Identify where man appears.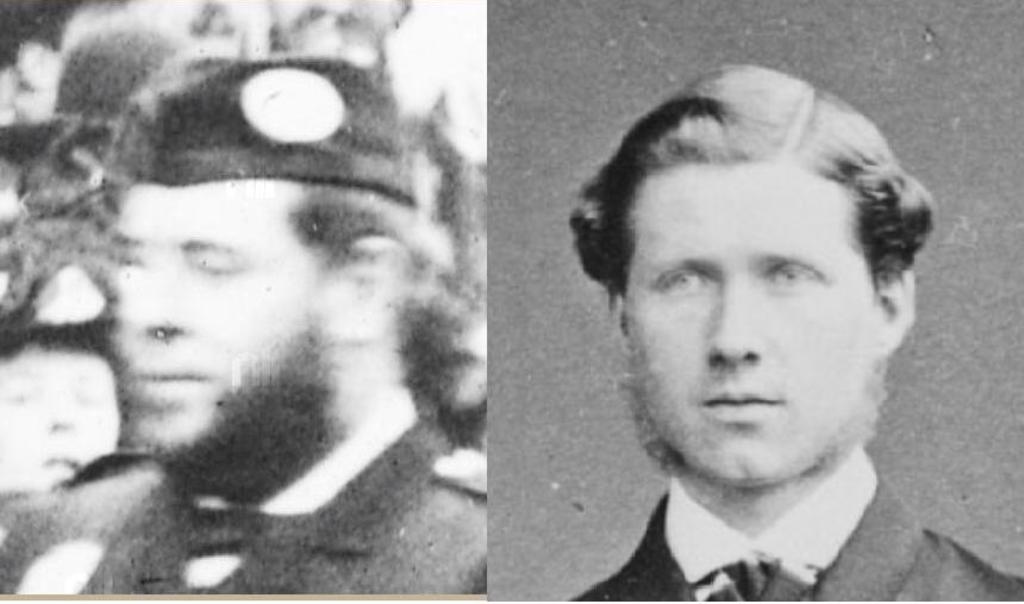
Appears at [568,64,1023,598].
